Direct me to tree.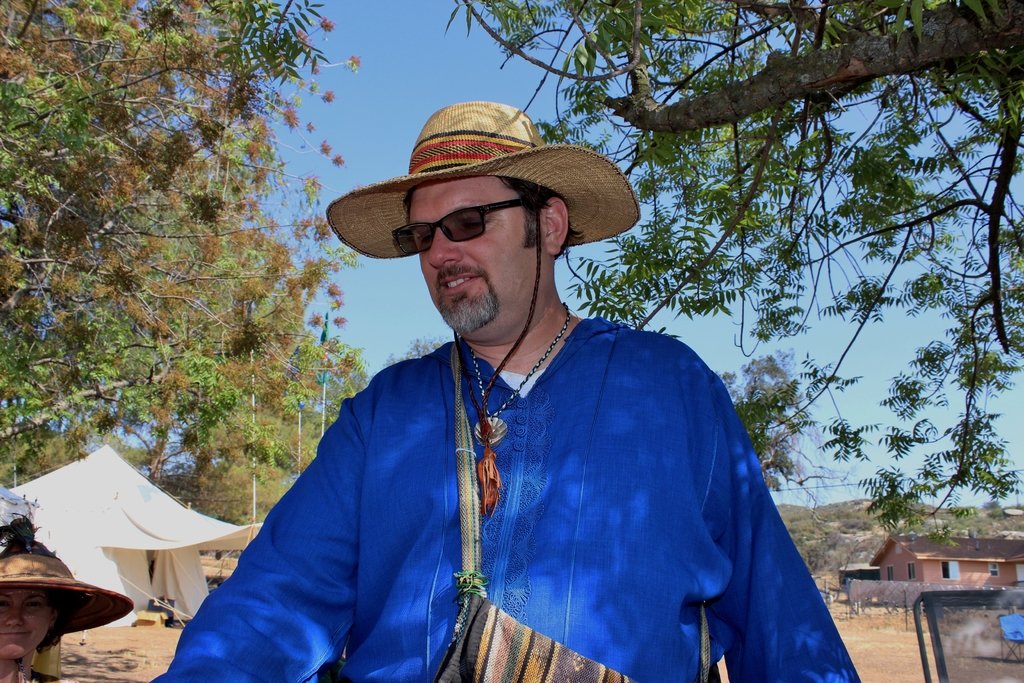
Direction: 378/336/449/377.
